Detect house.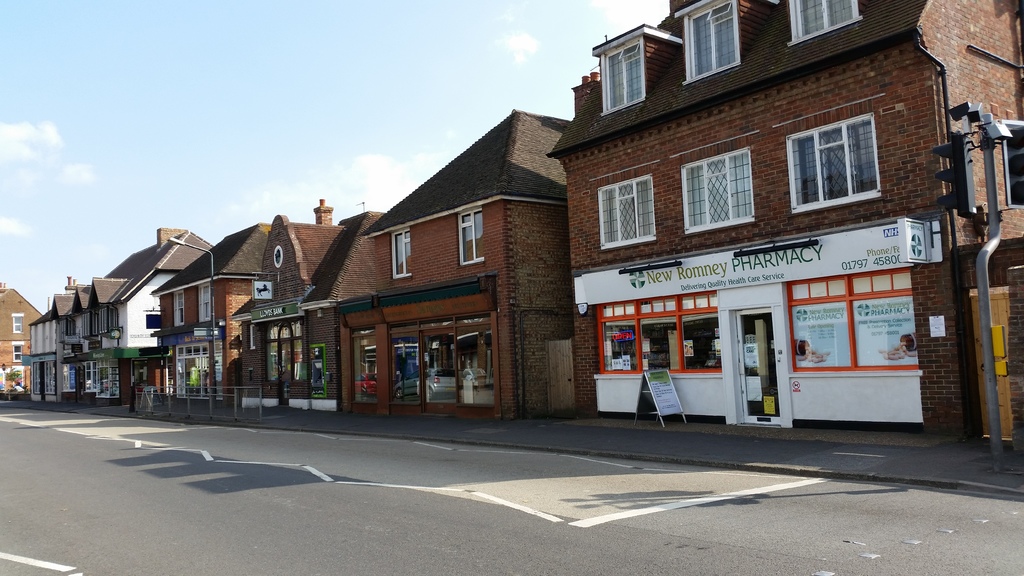
Detected at 241/209/364/423.
